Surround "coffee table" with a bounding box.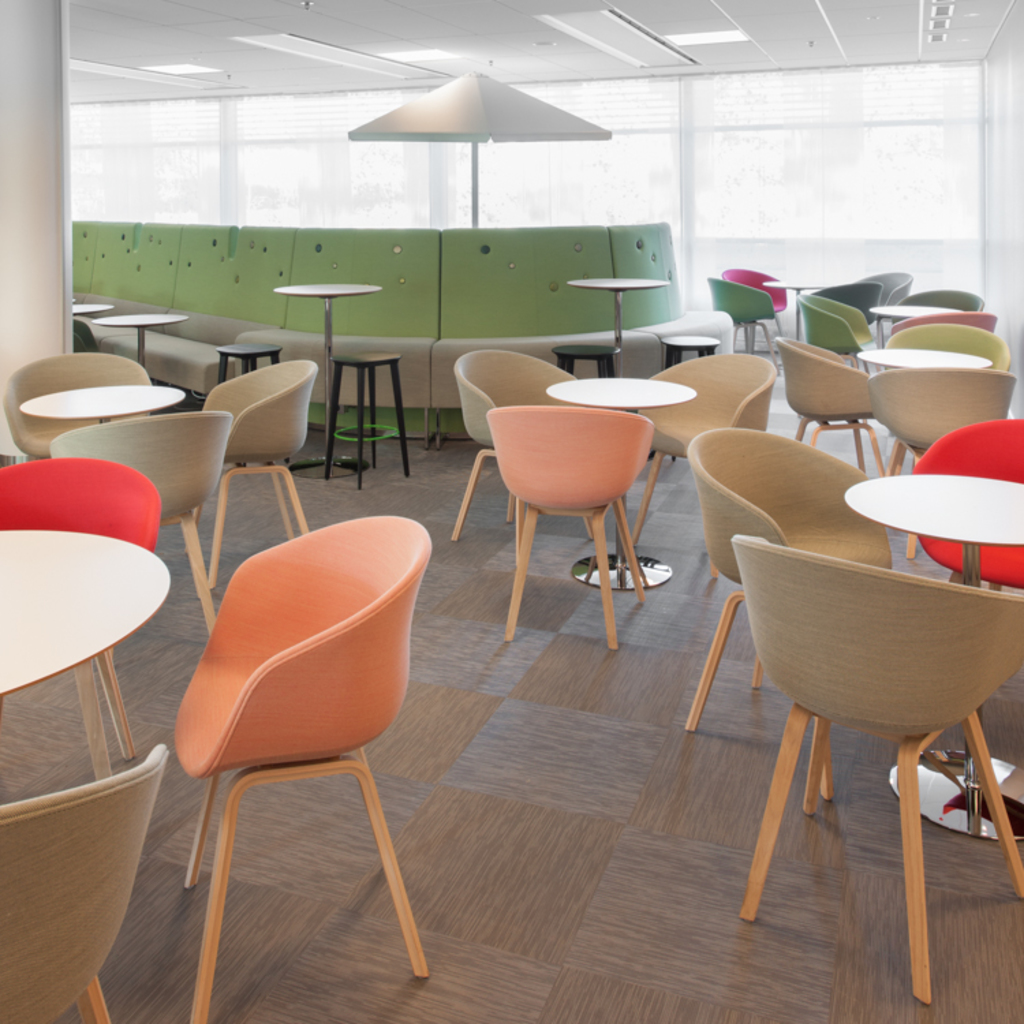
{"x1": 26, "y1": 377, "x2": 177, "y2": 416}.
